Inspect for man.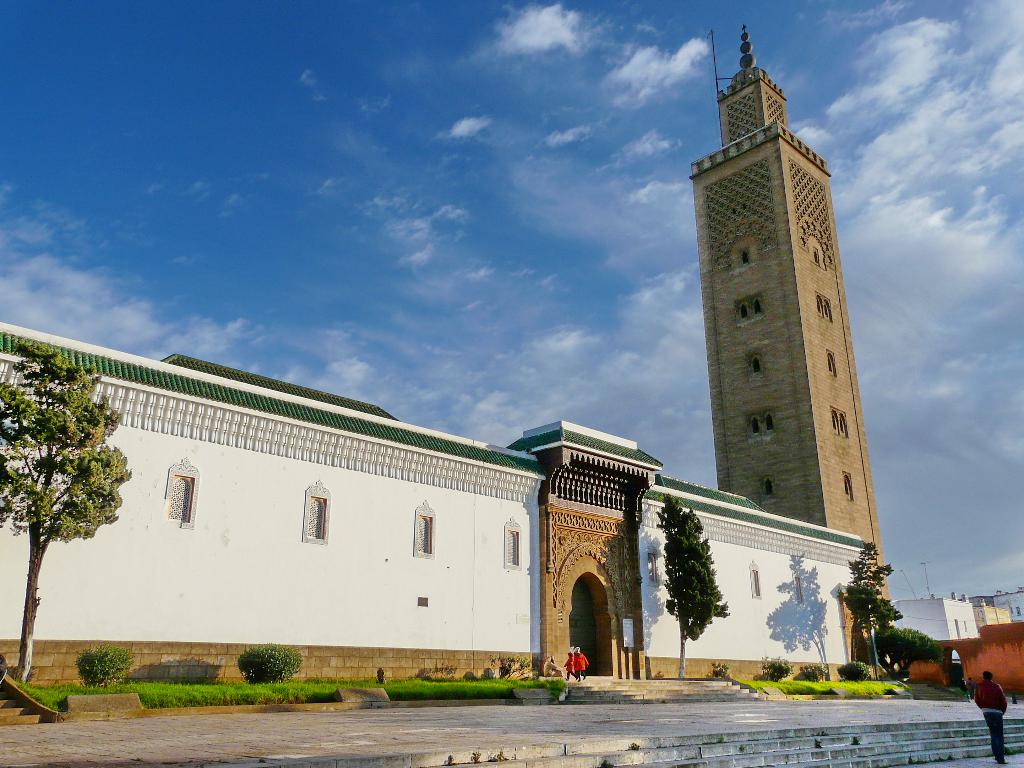
Inspection: BBox(566, 650, 578, 680).
